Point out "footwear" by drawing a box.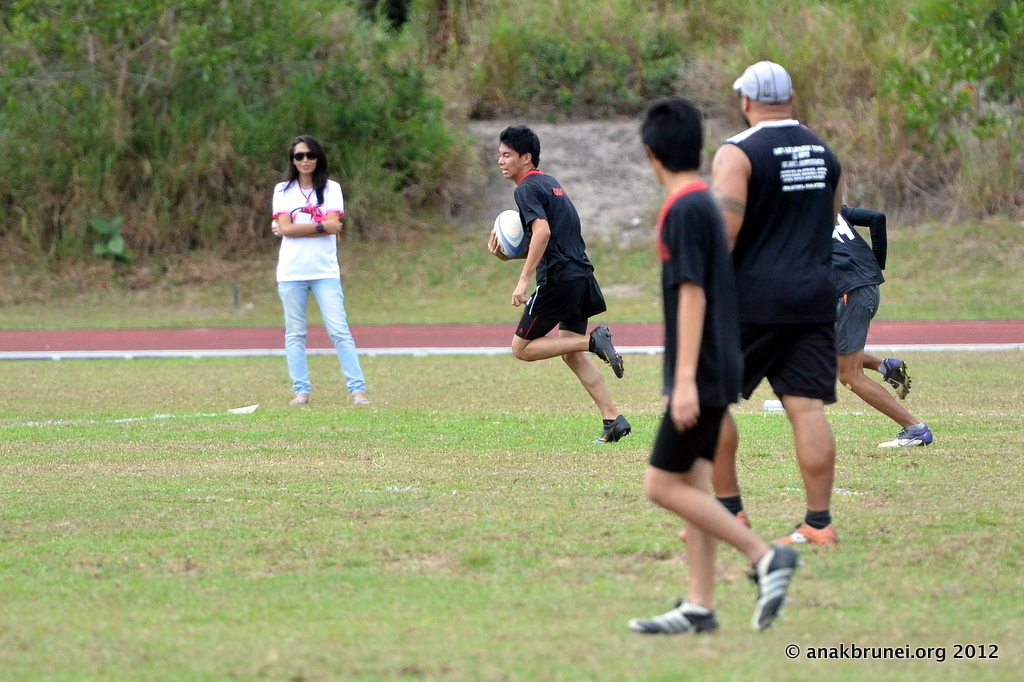
<region>880, 358, 914, 400</region>.
